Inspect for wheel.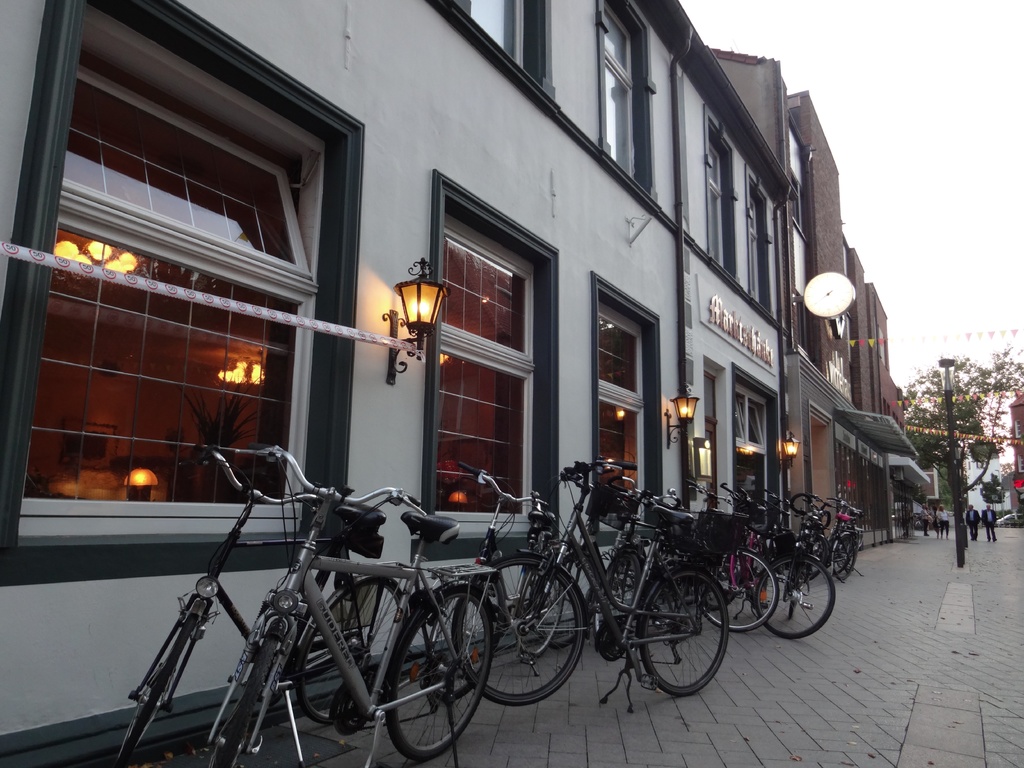
Inspection: rect(751, 550, 840, 643).
